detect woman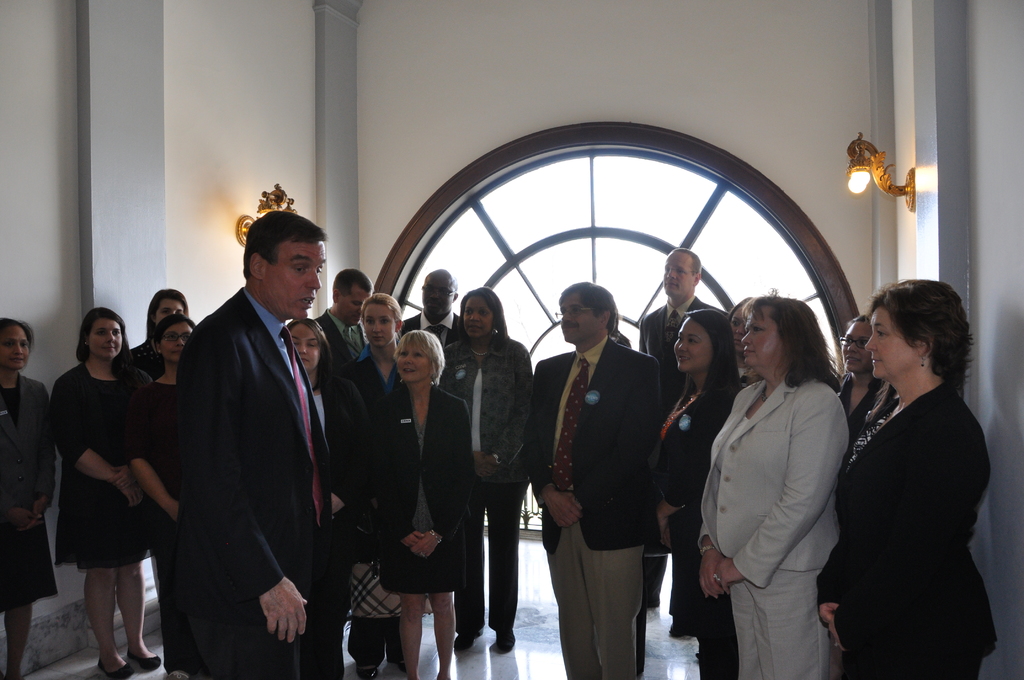
[650, 307, 736, 679]
